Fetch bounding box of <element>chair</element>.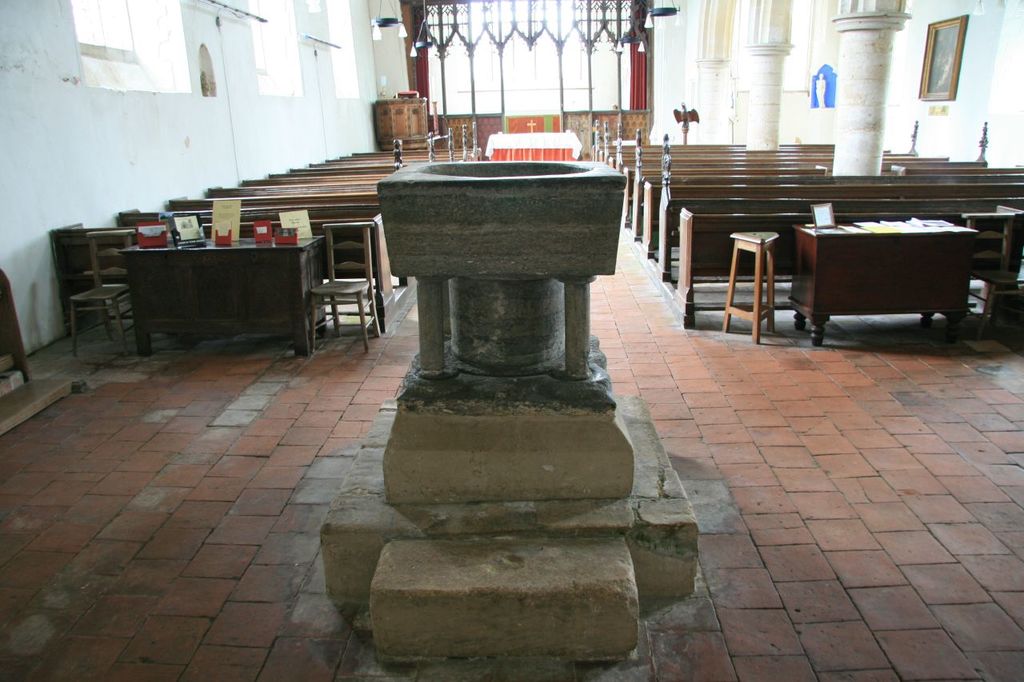
Bbox: region(290, 205, 380, 349).
